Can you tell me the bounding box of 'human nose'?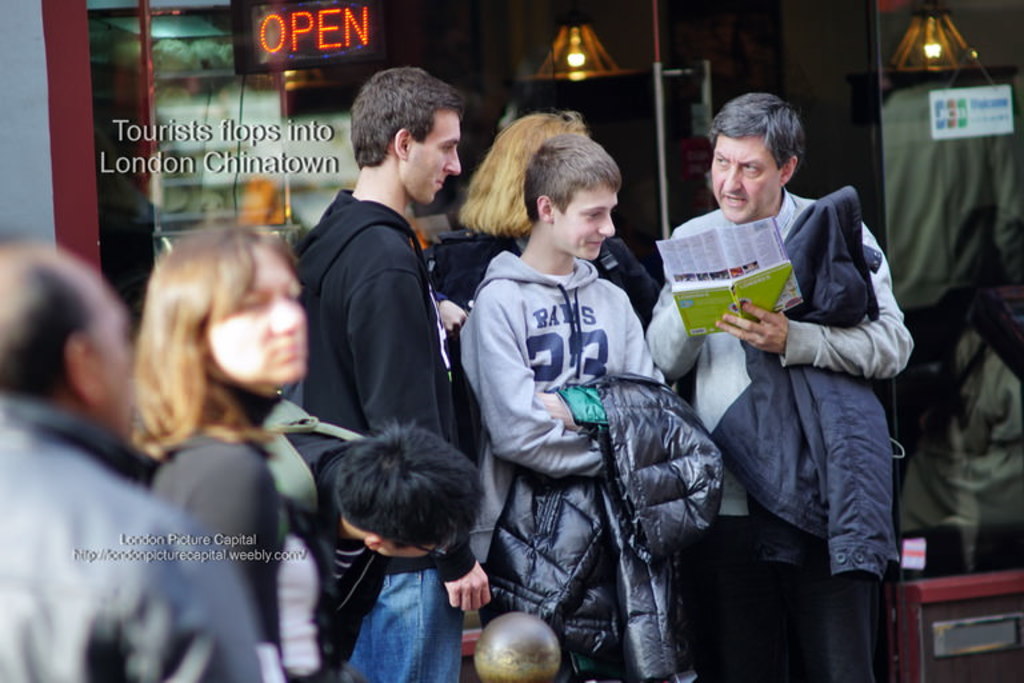
(719,165,741,191).
